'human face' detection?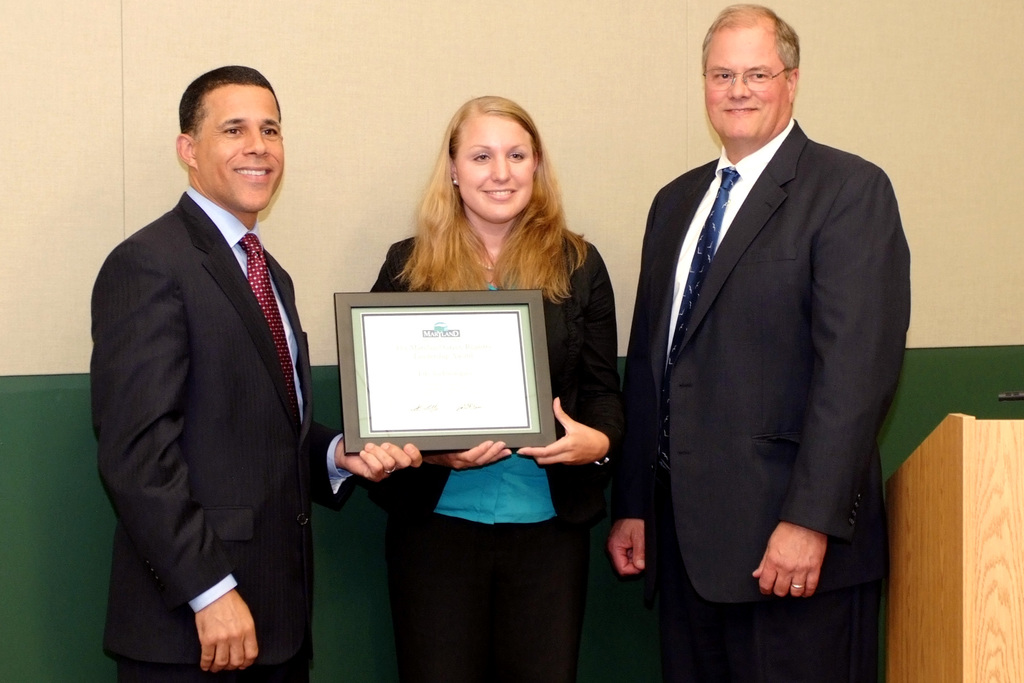
box=[705, 30, 787, 134]
